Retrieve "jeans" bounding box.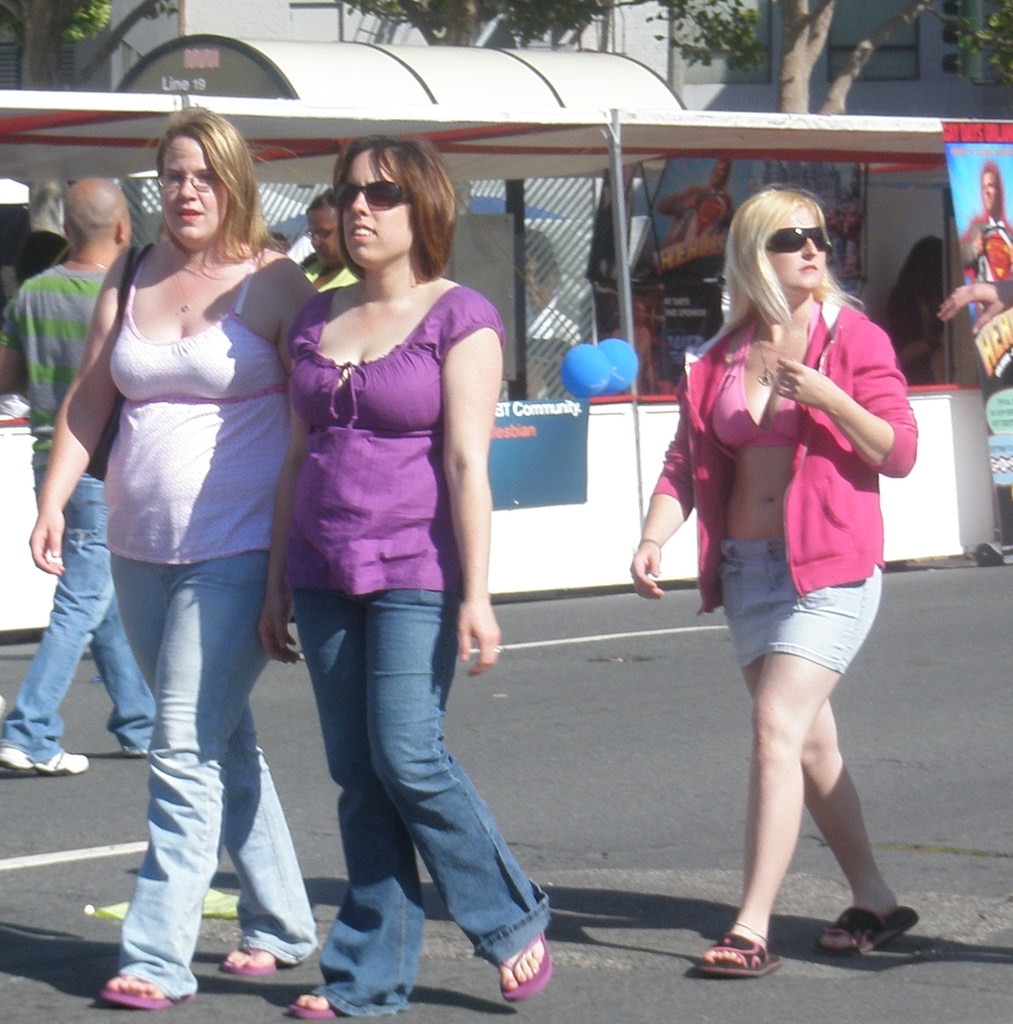
Bounding box: l=106, t=550, r=300, b=993.
